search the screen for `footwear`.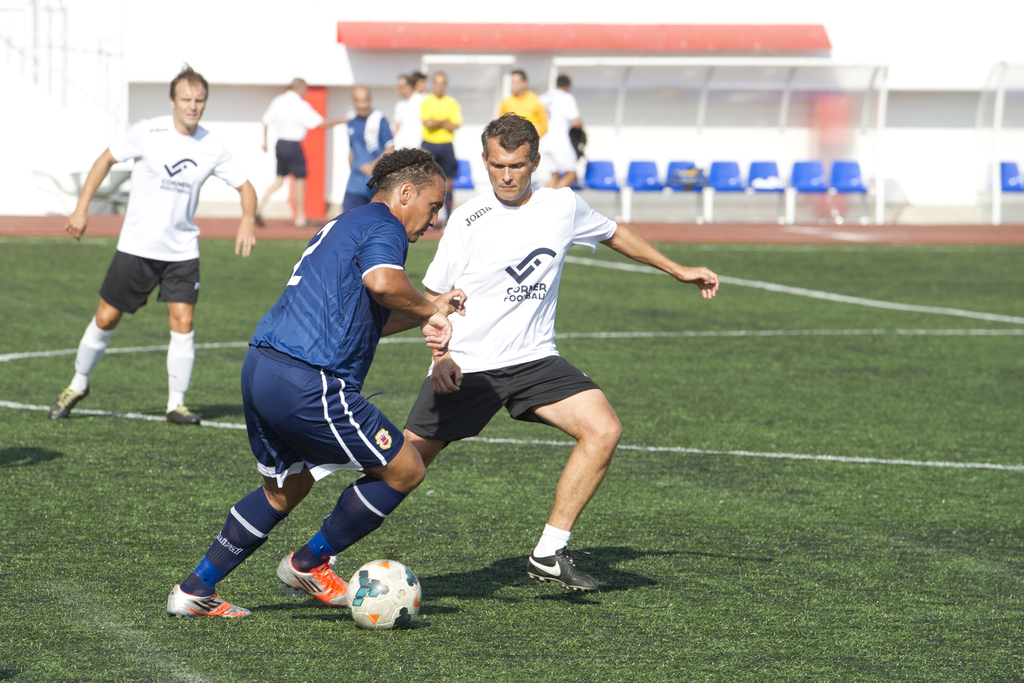
Found at [166, 406, 199, 429].
